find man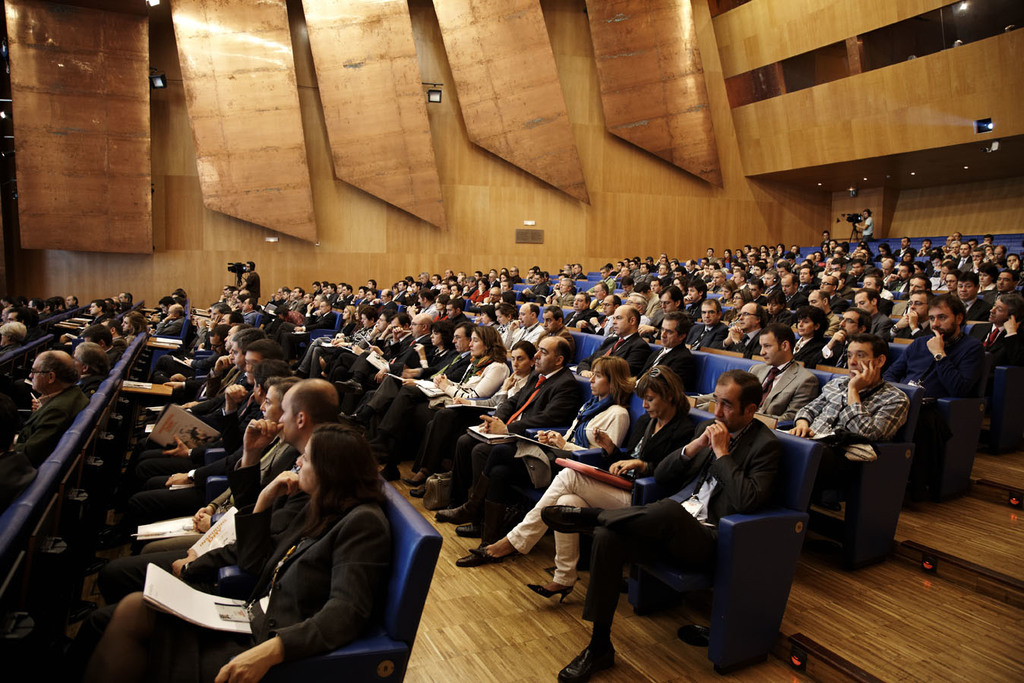
box(119, 332, 272, 444)
